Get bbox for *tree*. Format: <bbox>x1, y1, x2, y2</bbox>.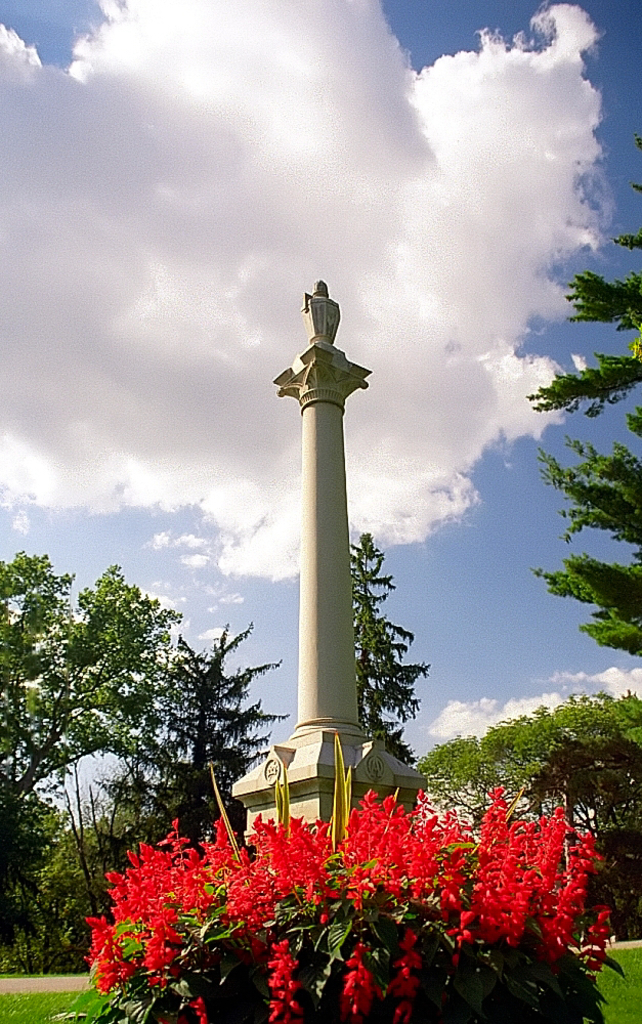
<bbox>522, 136, 641, 677</bbox>.
